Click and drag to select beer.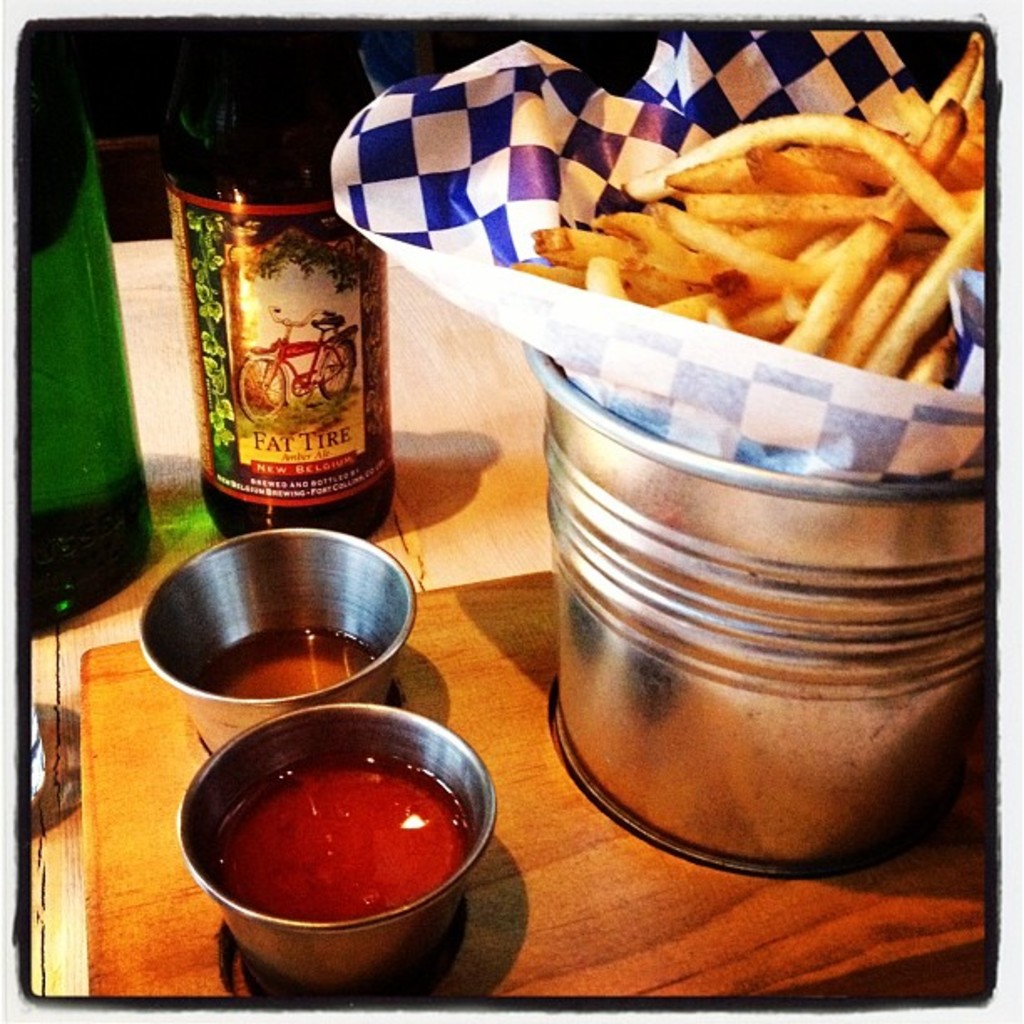
Selection: BBox(0, 12, 177, 627).
